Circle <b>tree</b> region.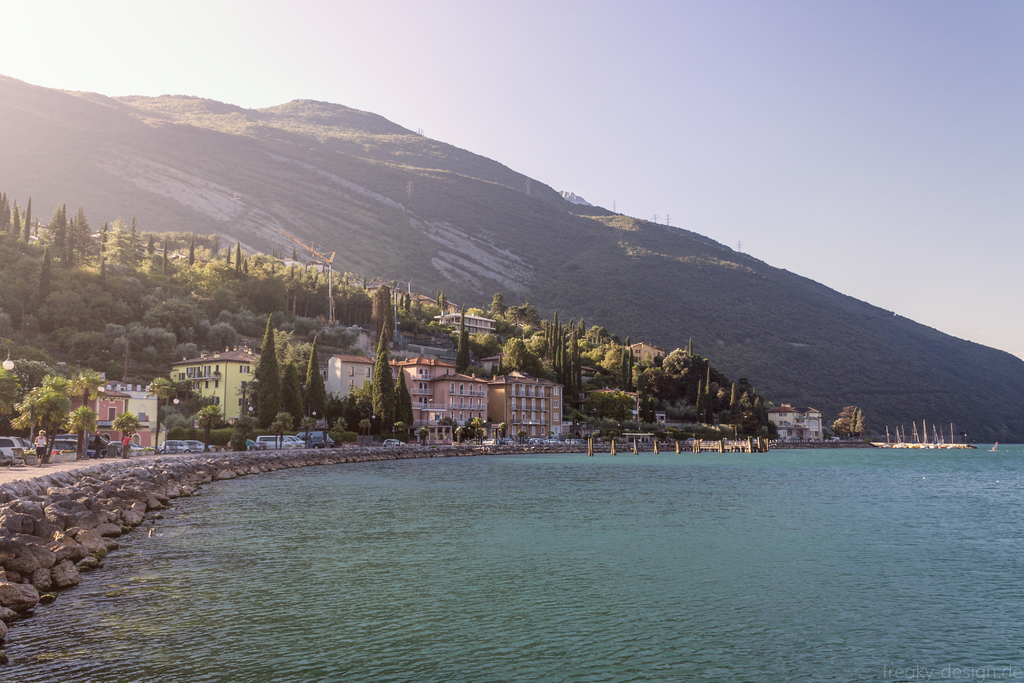
Region: crop(63, 224, 77, 265).
